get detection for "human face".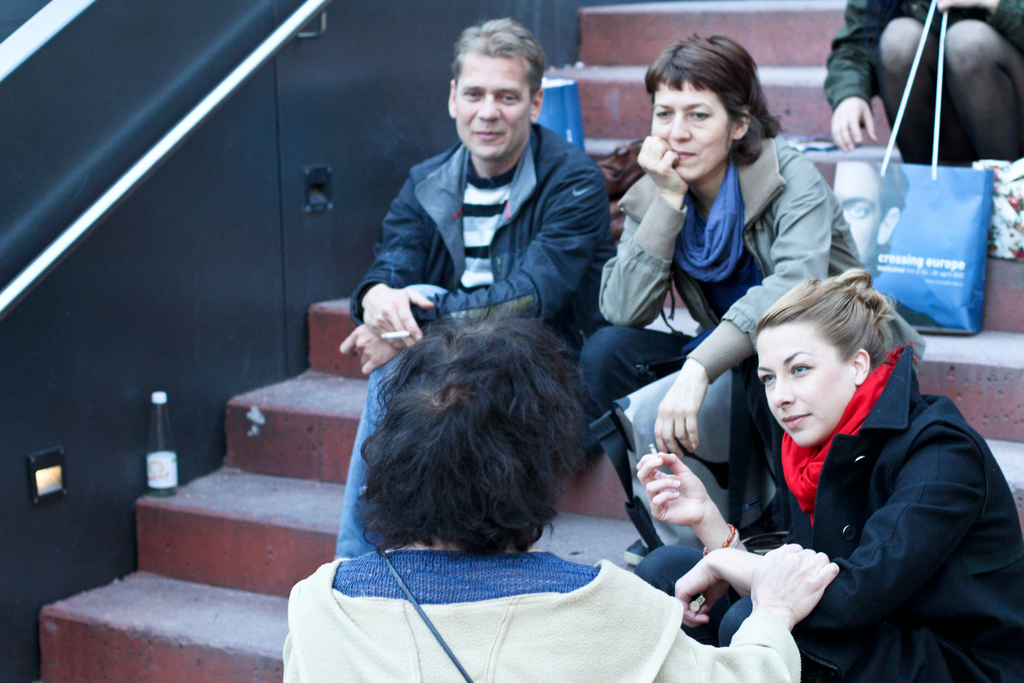
Detection: Rect(756, 325, 853, 447).
